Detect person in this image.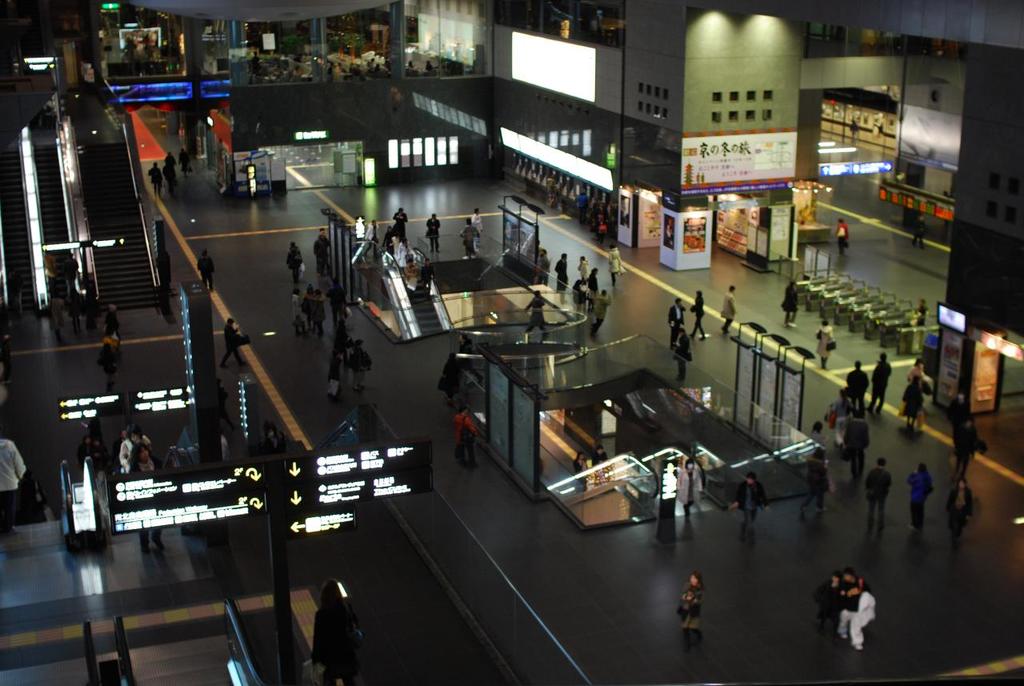
Detection: {"x1": 285, "y1": 241, "x2": 306, "y2": 279}.
